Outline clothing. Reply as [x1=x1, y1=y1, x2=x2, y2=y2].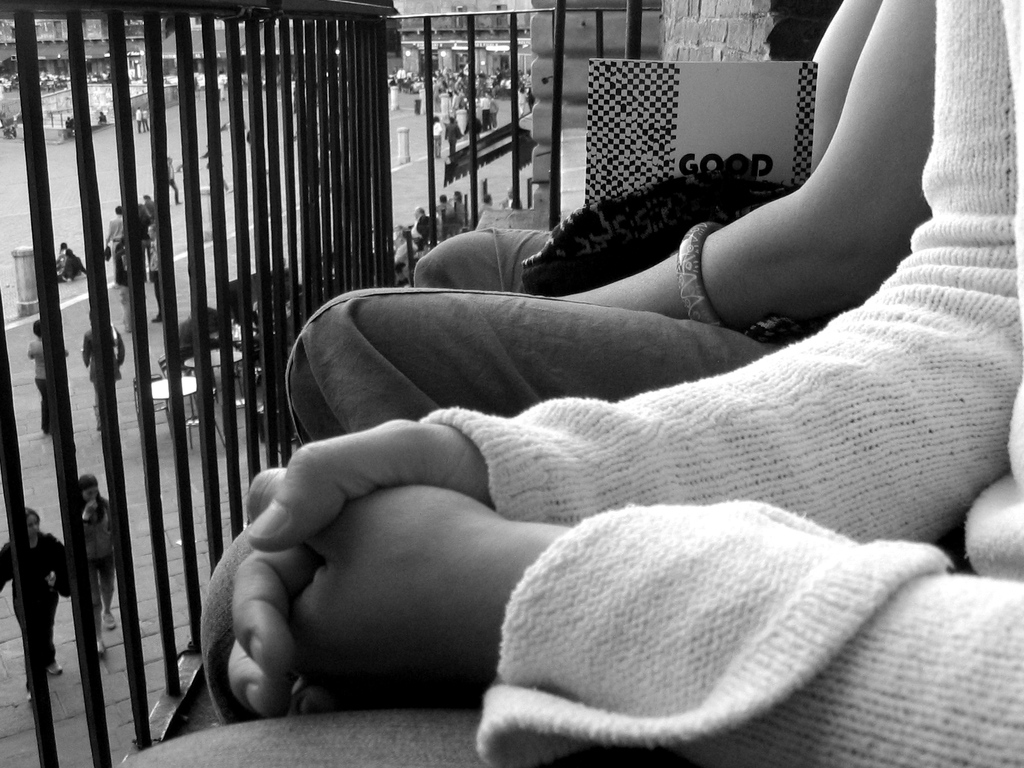
[x1=454, y1=198, x2=465, y2=219].
